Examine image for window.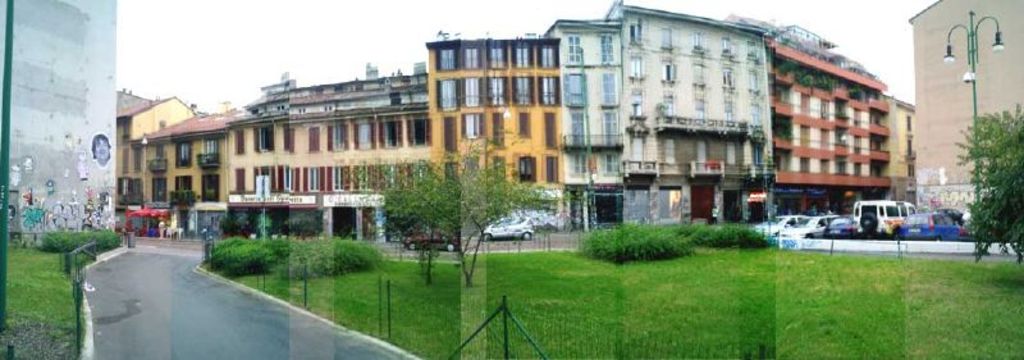
Examination result: box=[488, 38, 508, 70].
